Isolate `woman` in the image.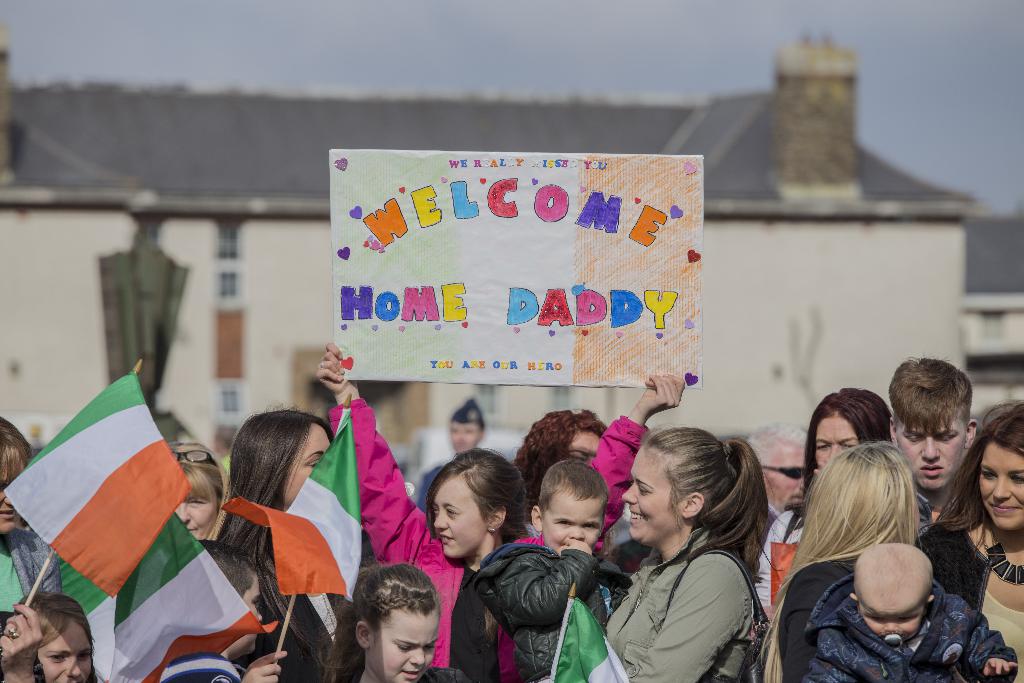
Isolated region: {"x1": 157, "y1": 436, "x2": 241, "y2": 541}.
